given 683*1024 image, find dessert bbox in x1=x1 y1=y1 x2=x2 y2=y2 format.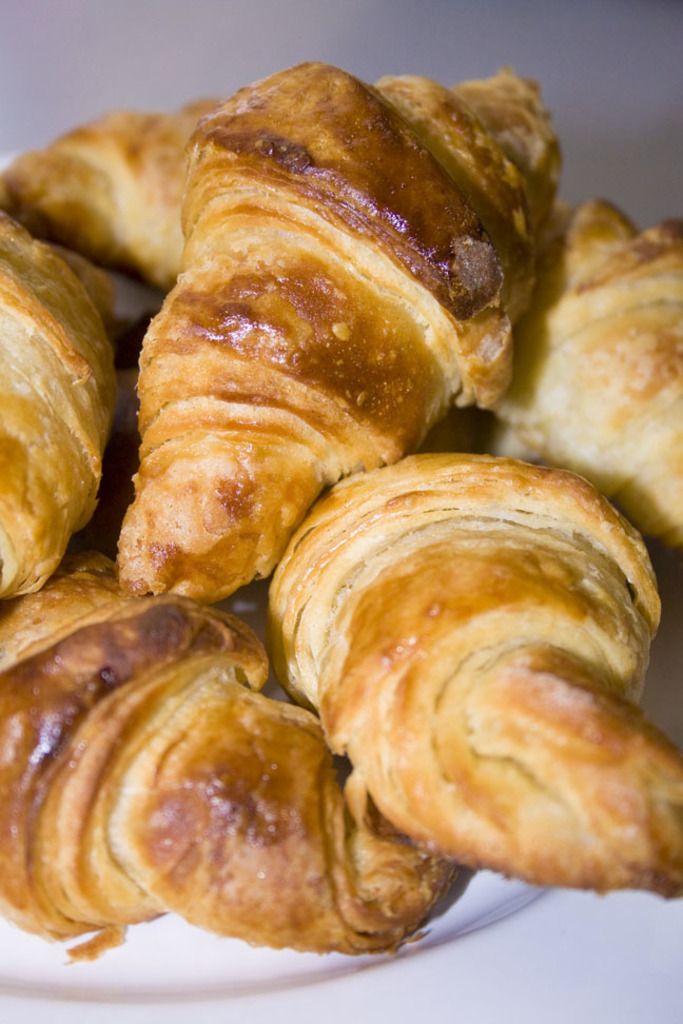
x1=0 y1=67 x2=682 y2=962.
